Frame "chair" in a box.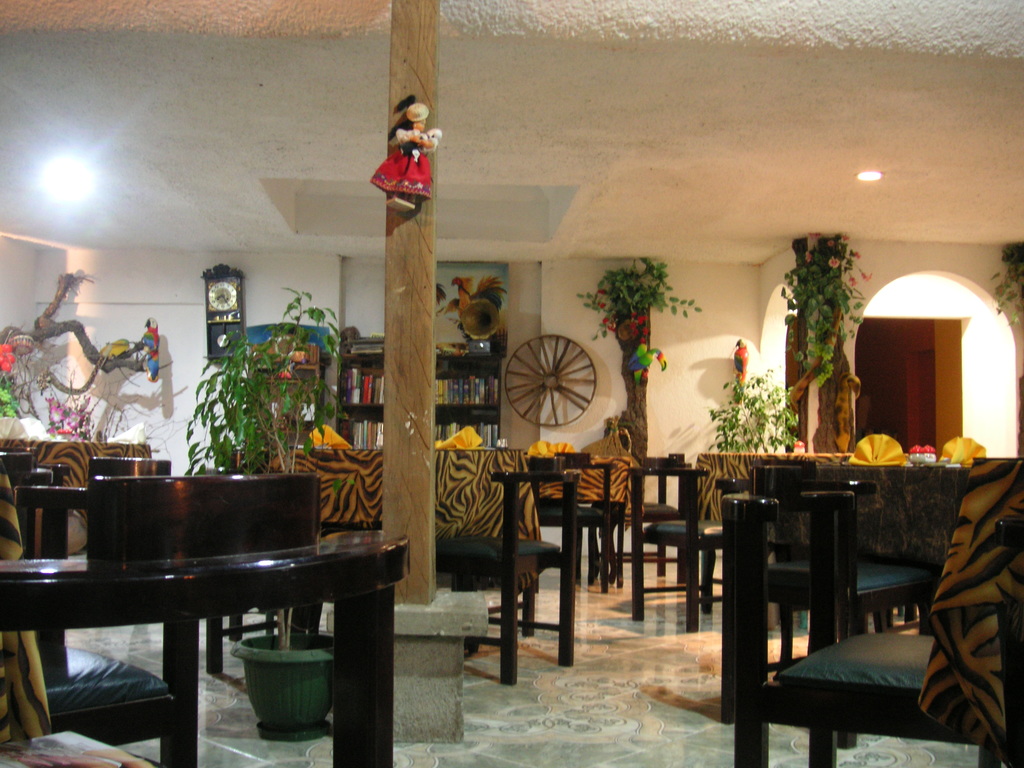
locate(83, 458, 177, 482).
